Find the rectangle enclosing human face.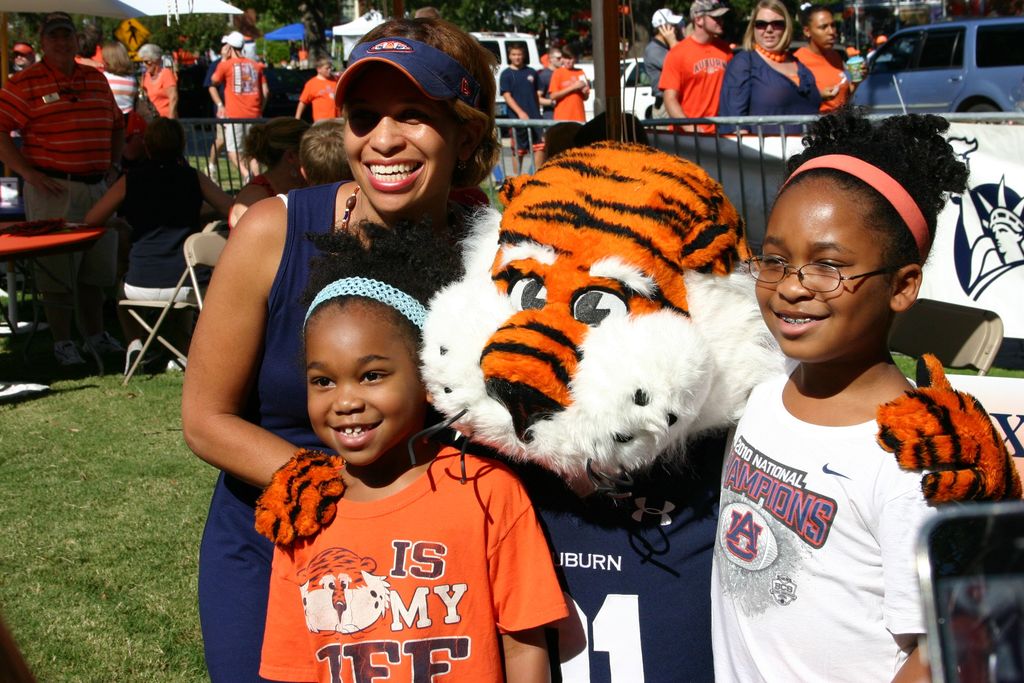
box(141, 52, 155, 77).
